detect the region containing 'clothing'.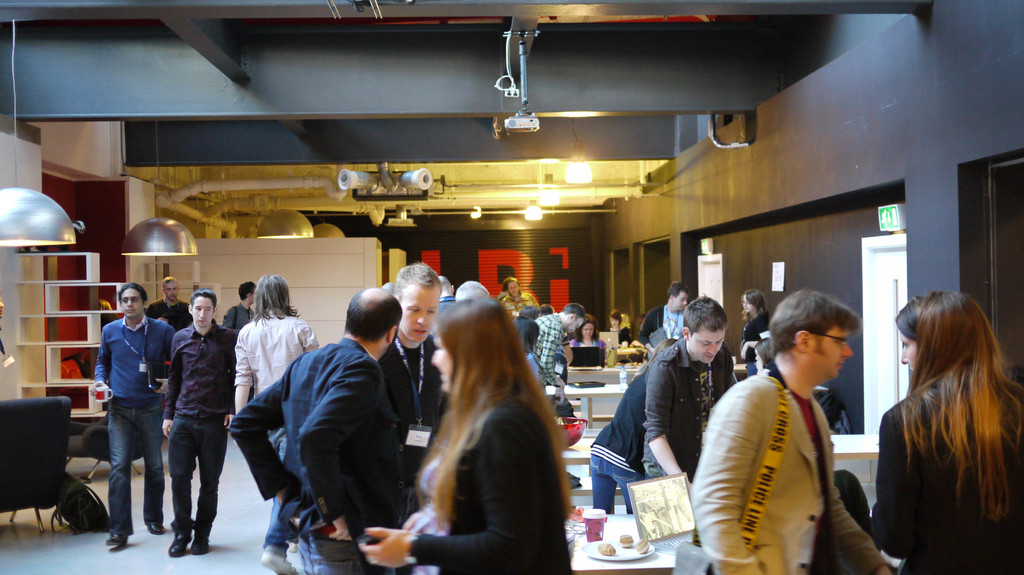
(x1=227, y1=303, x2=264, y2=329).
